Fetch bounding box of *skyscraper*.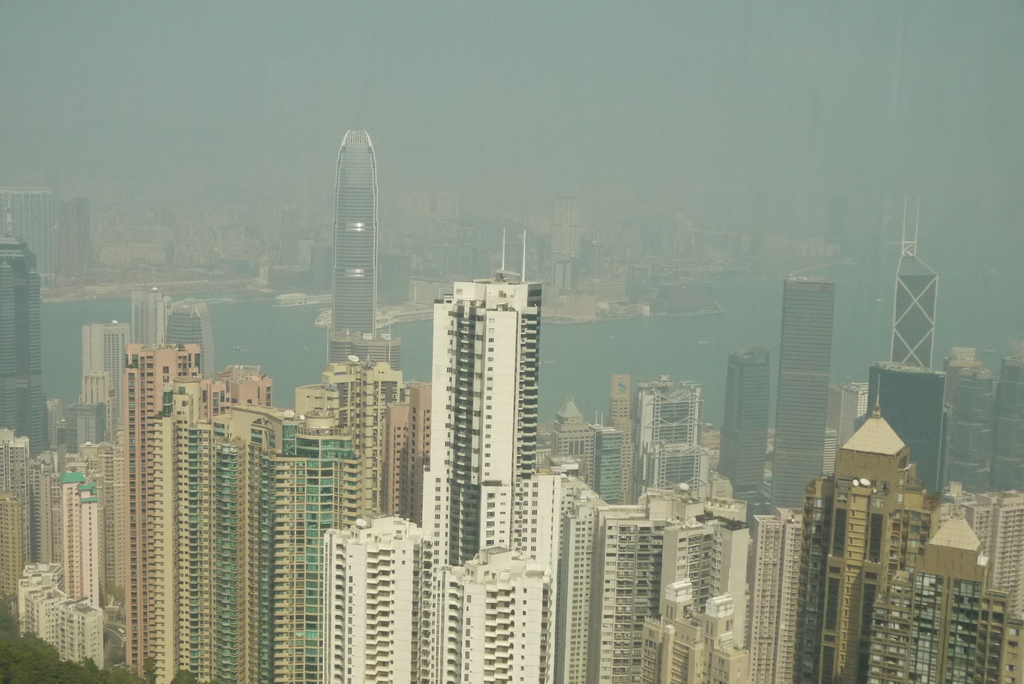
Bbox: 0/241/52/466.
